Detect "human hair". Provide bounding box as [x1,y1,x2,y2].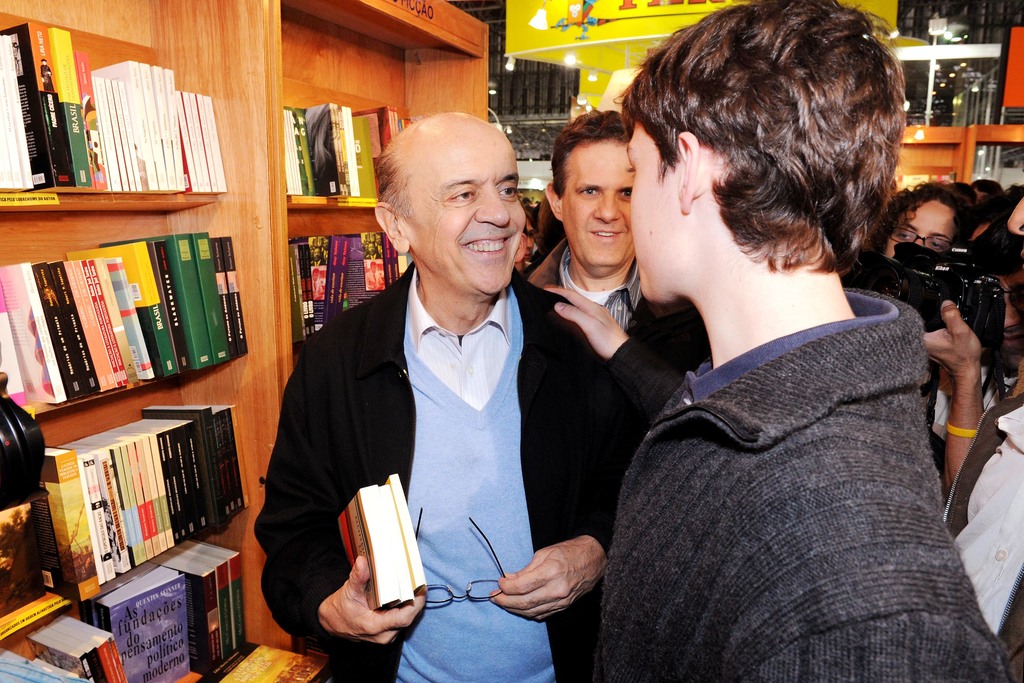
[943,179,979,201].
